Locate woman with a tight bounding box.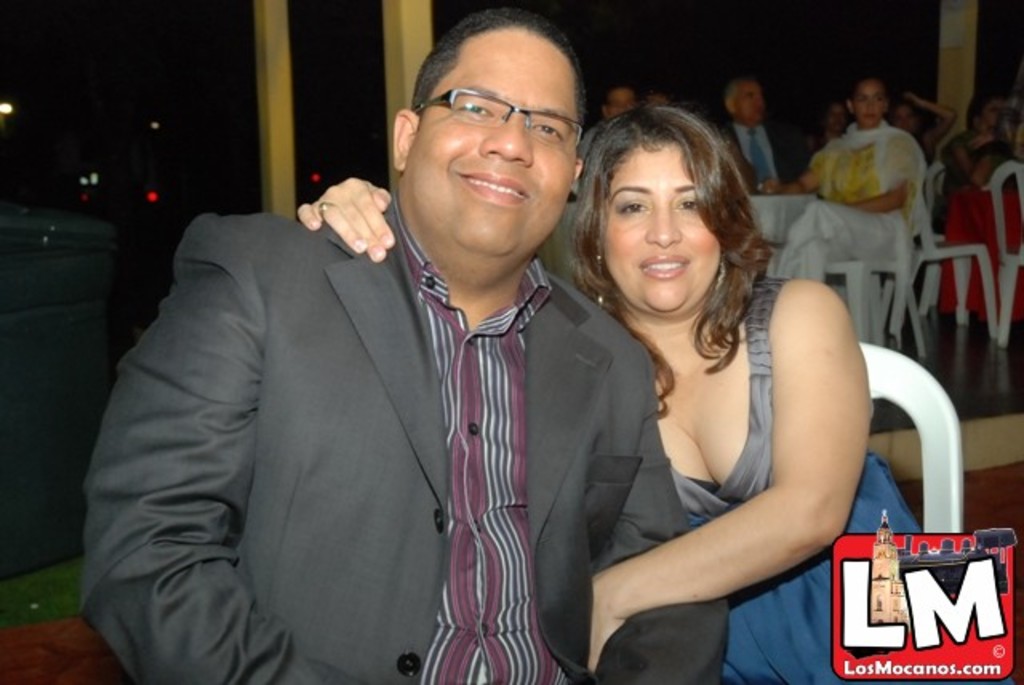
[left=765, top=75, right=912, bottom=288].
